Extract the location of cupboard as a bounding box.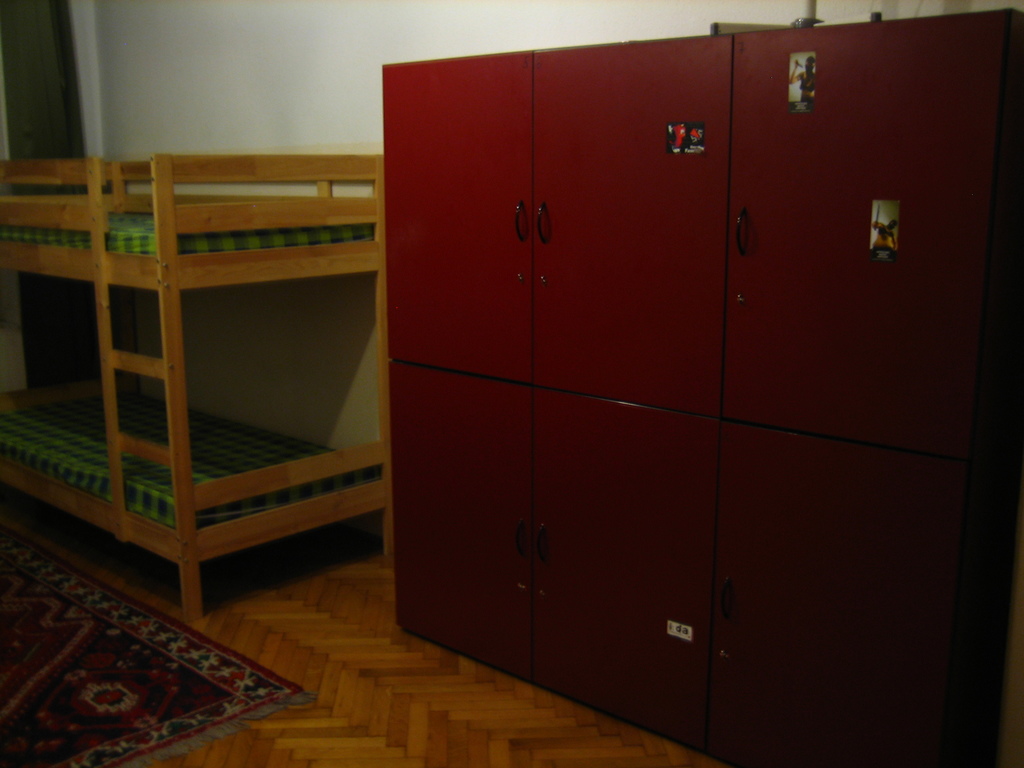
{"x1": 385, "y1": 8, "x2": 1023, "y2": 767}.
